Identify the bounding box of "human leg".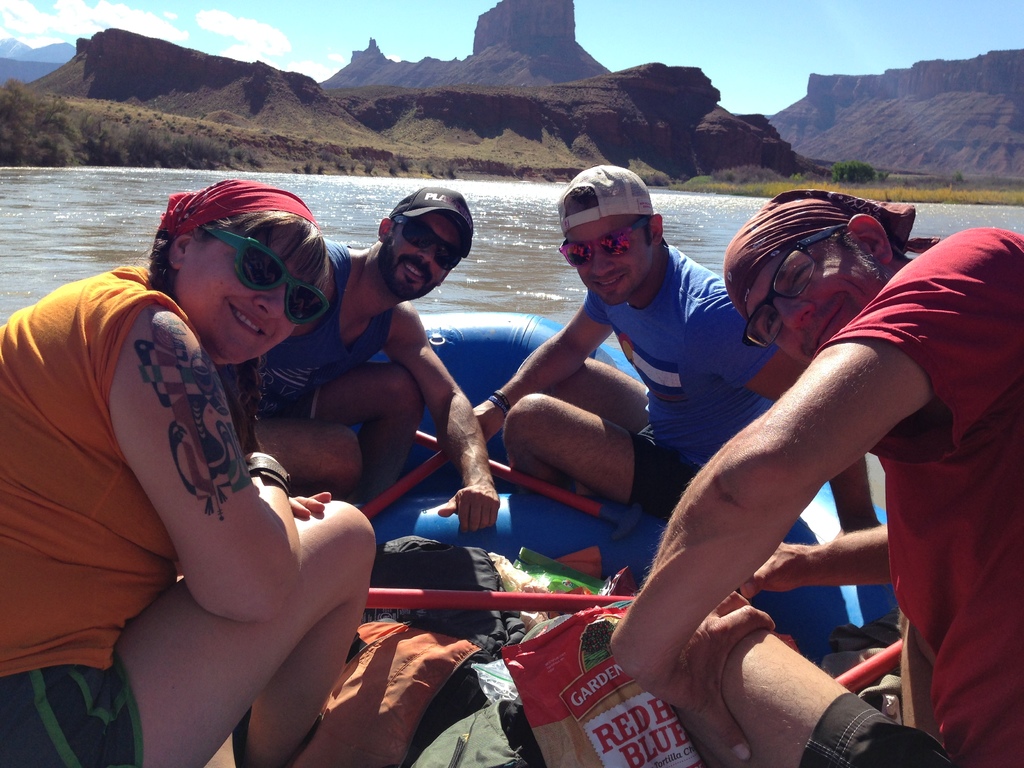
(543, 356, 652, 495).
